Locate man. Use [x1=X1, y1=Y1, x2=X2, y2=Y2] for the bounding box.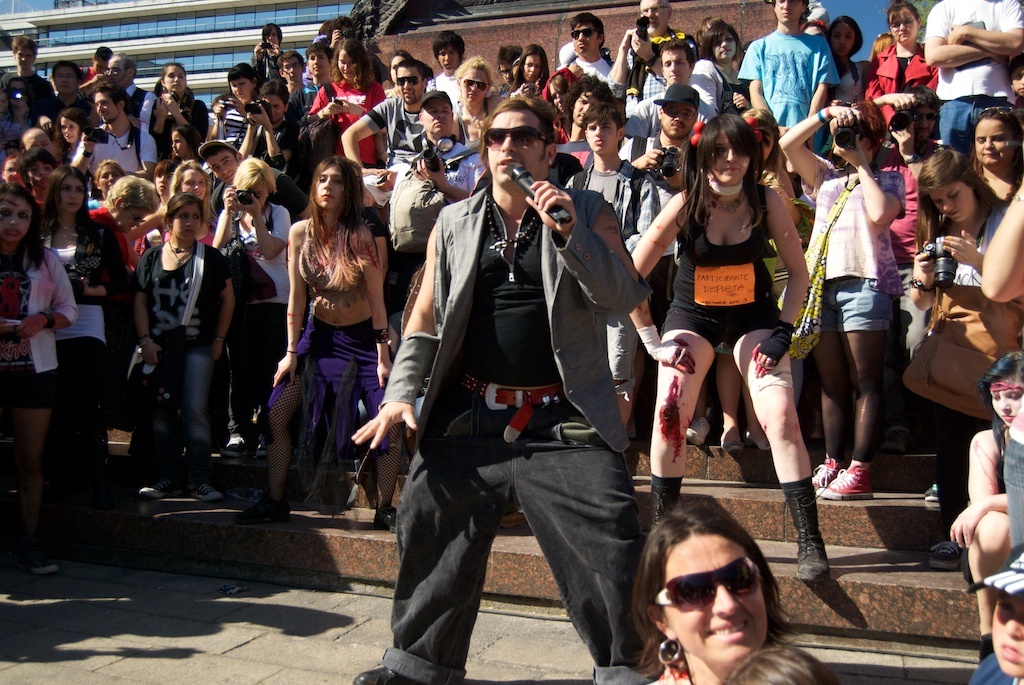
[x1=557, y1=11, x2=614, y2=88].
